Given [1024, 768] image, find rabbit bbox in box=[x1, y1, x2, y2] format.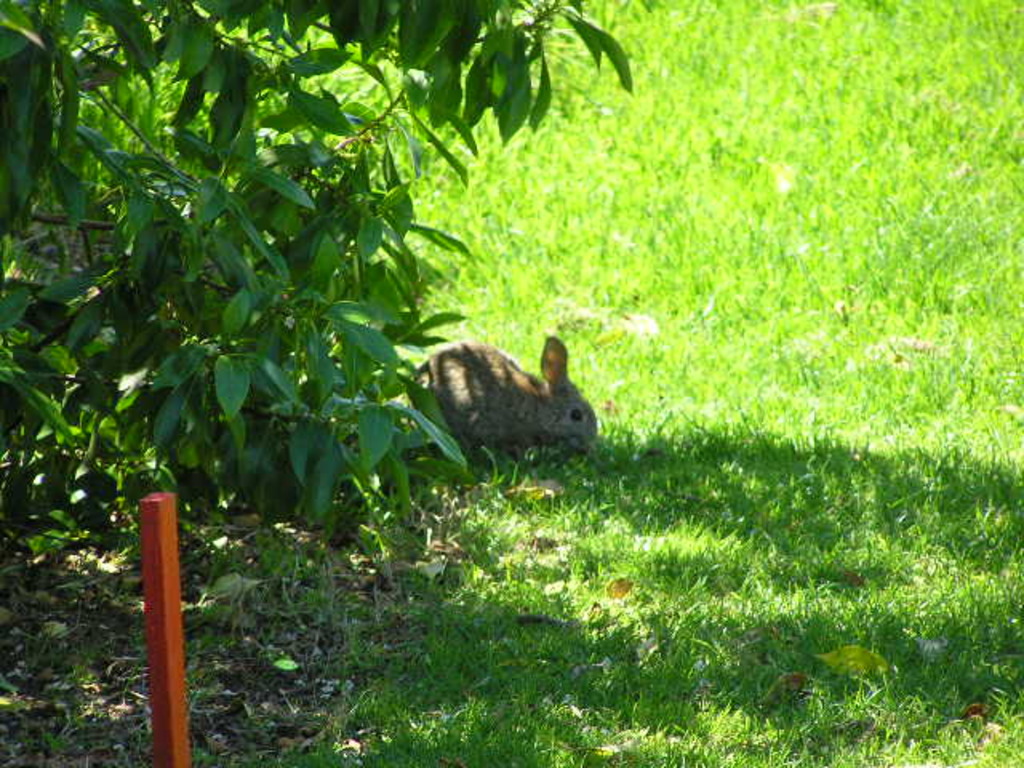
box=[410, 336, 598, 462].
